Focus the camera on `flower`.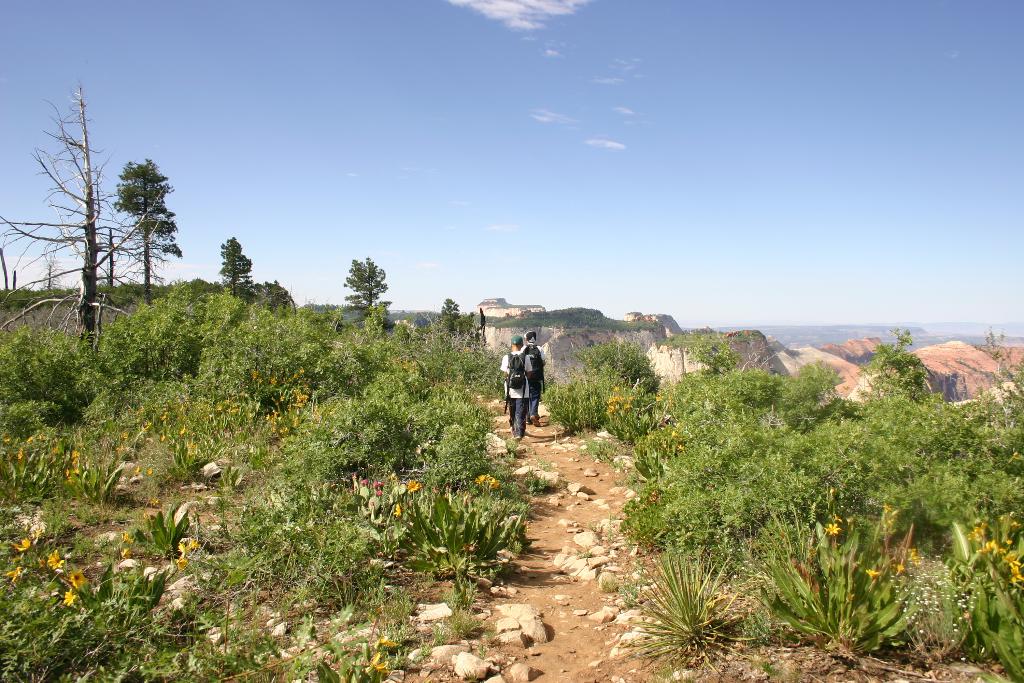
Focus region: 11 534 29 552.
